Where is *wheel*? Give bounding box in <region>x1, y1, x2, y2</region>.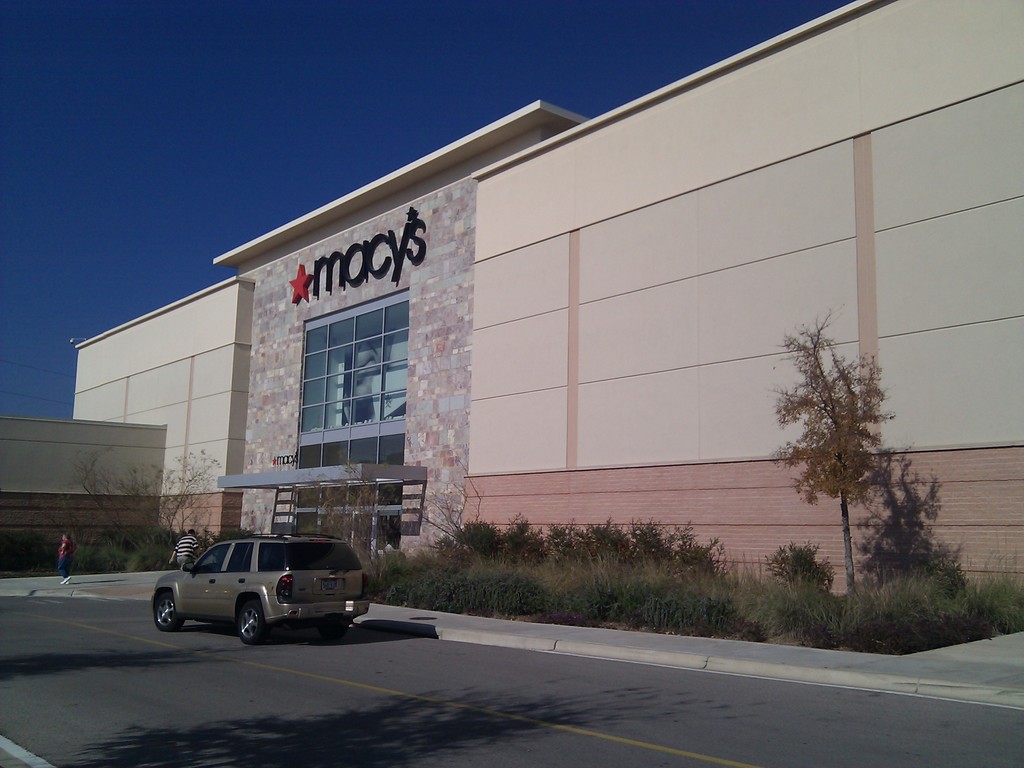
<region>237, 598, 262, 643</region>.
